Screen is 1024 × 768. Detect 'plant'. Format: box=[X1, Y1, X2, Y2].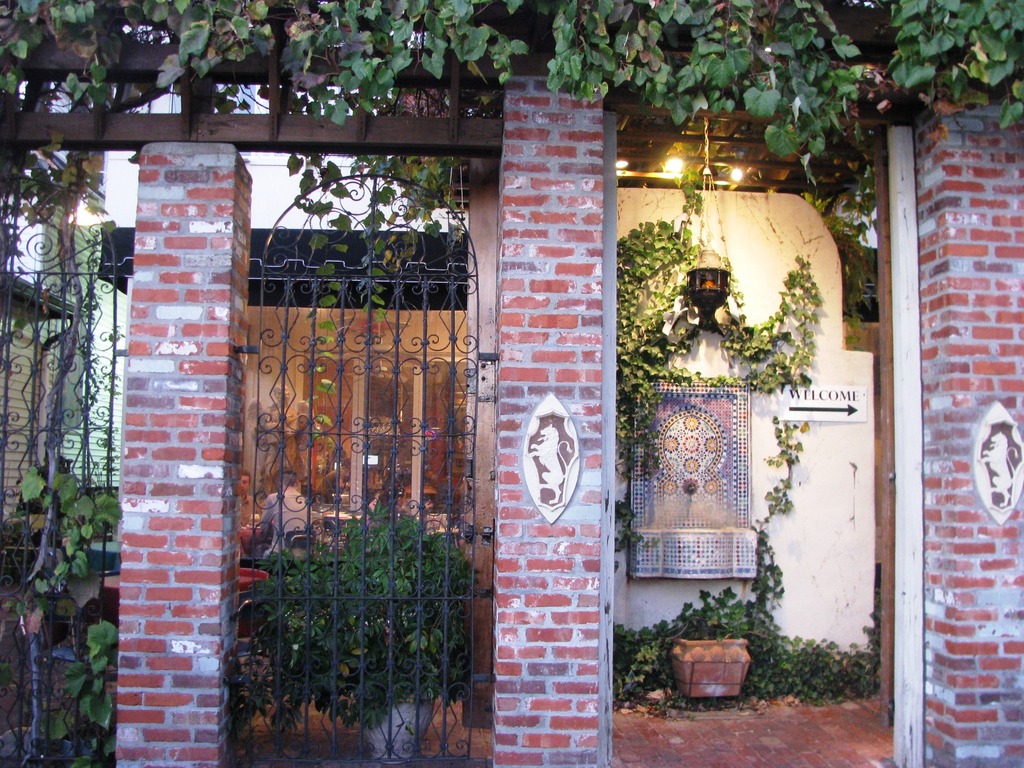
box=[612, 414, 883, 708].
